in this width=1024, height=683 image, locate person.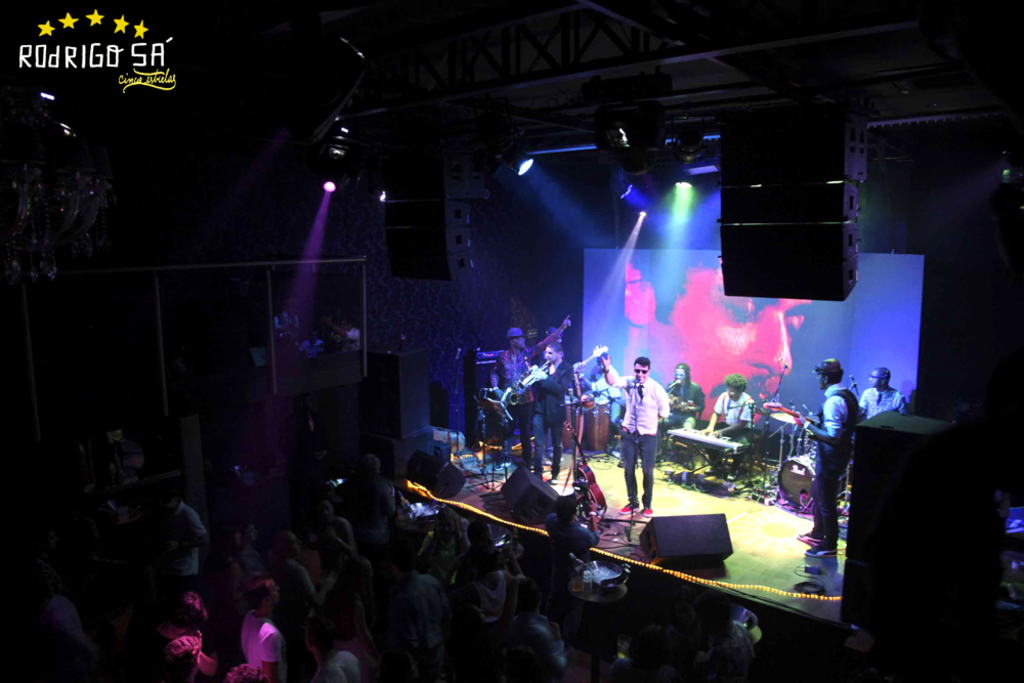
Bounding box: x1=325 y1=315 x2=361 y2=352.
